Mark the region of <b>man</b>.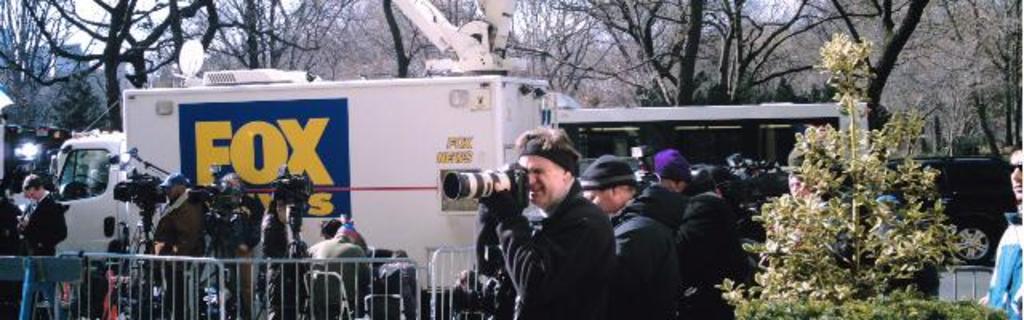
Region: Rect(24, 170, 64, 318).
